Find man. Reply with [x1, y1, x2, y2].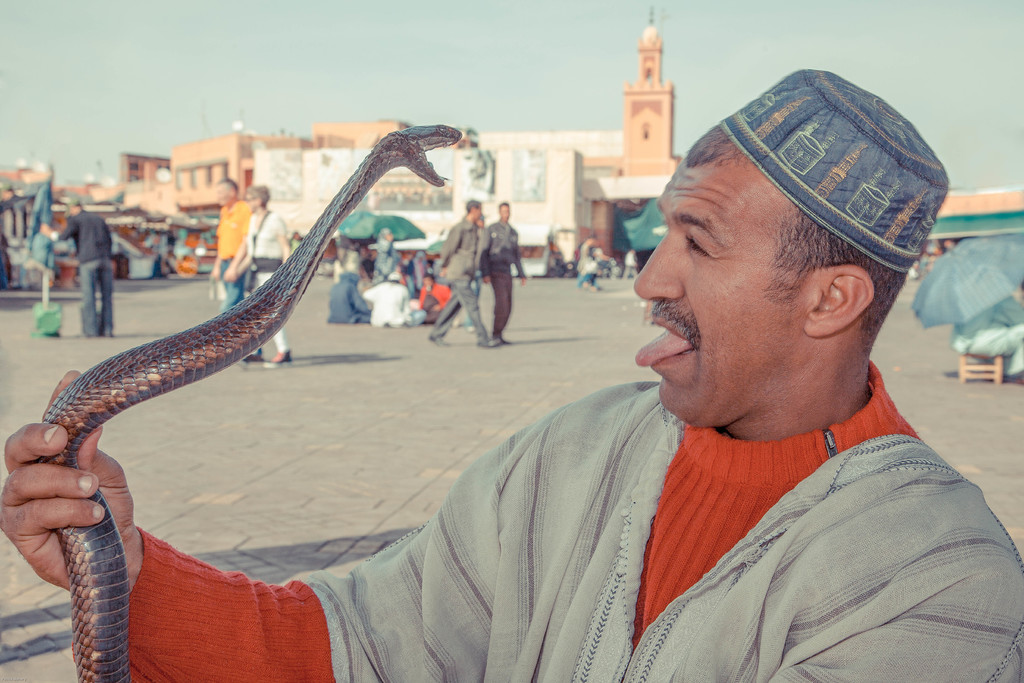
[420, 267, 449, 320].
